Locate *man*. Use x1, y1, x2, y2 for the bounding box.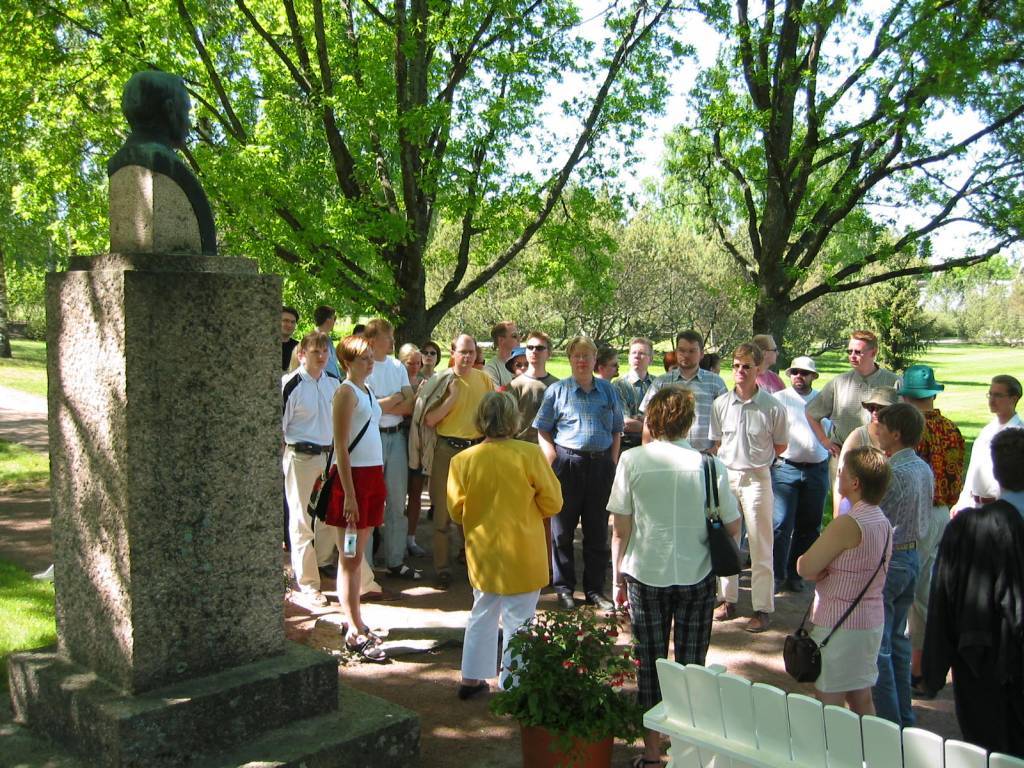
639, 329, 727, 451.
